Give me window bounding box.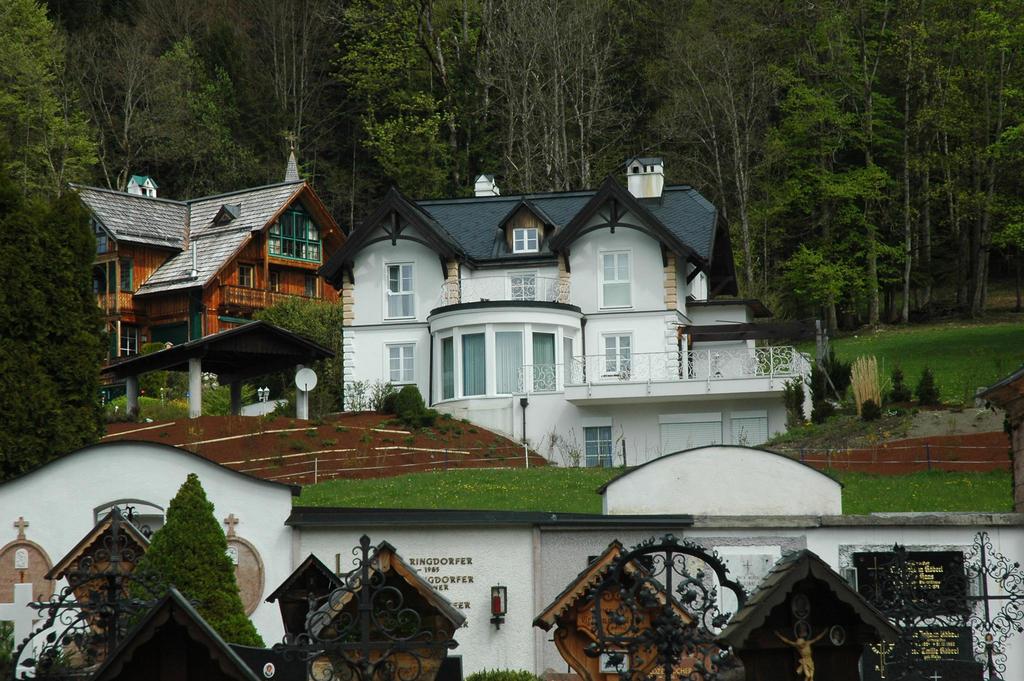
[x1=232, y1=263, x2=254, y2=288].
